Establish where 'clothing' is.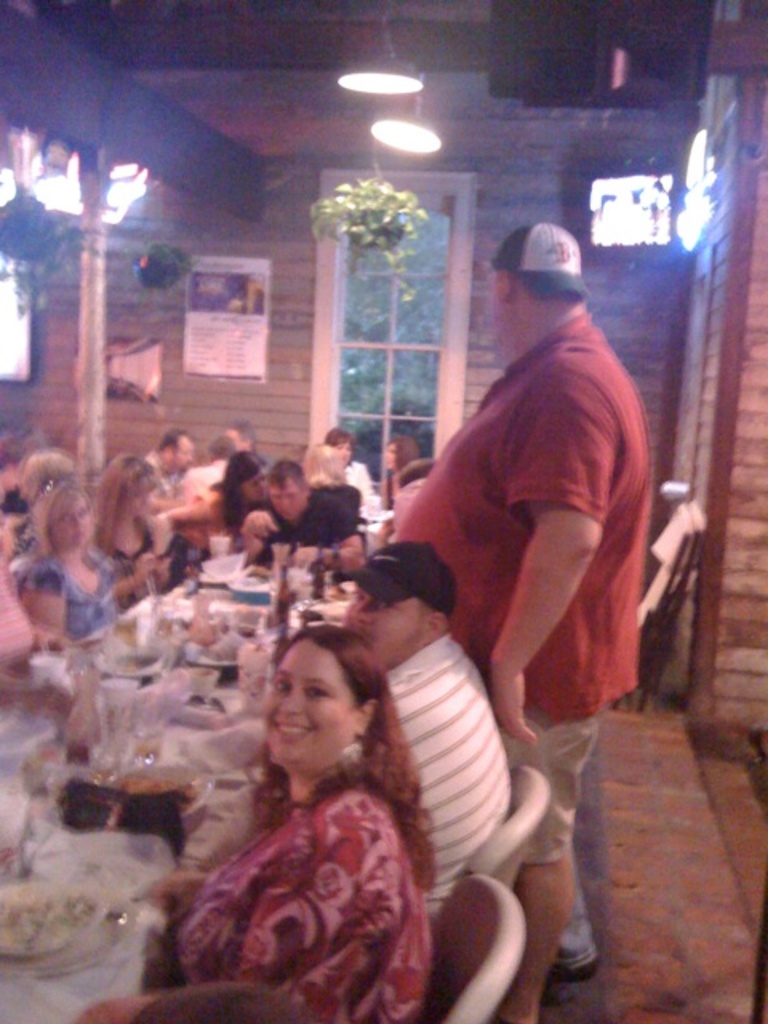
Established at 240, 470, 376, 566.
